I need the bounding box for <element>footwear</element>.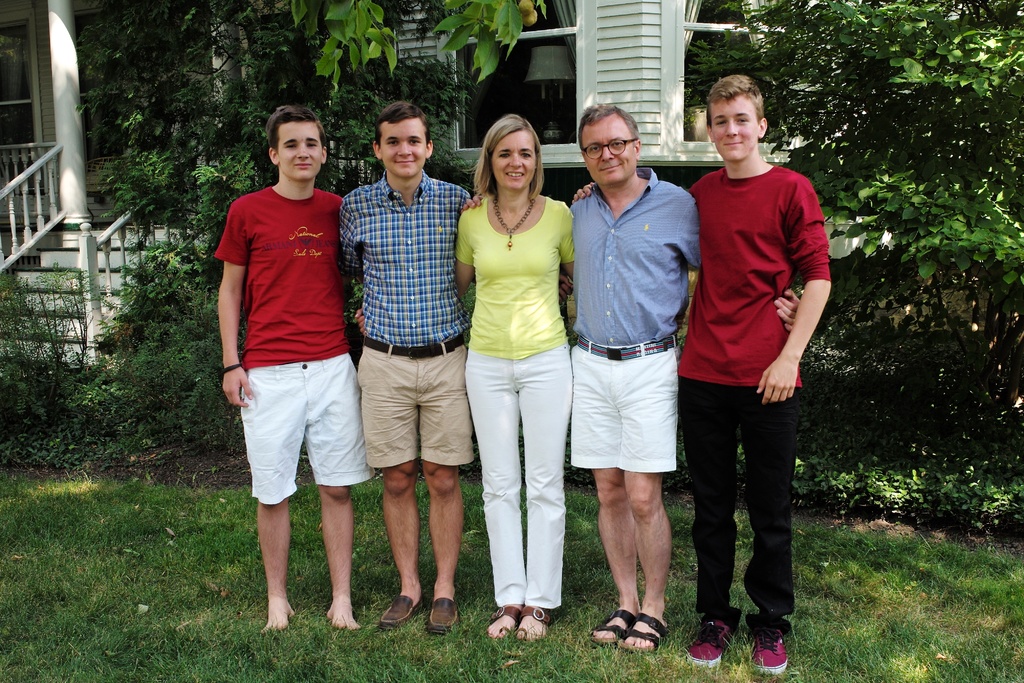
Here it is: crop(483, 602, 524, 645).
